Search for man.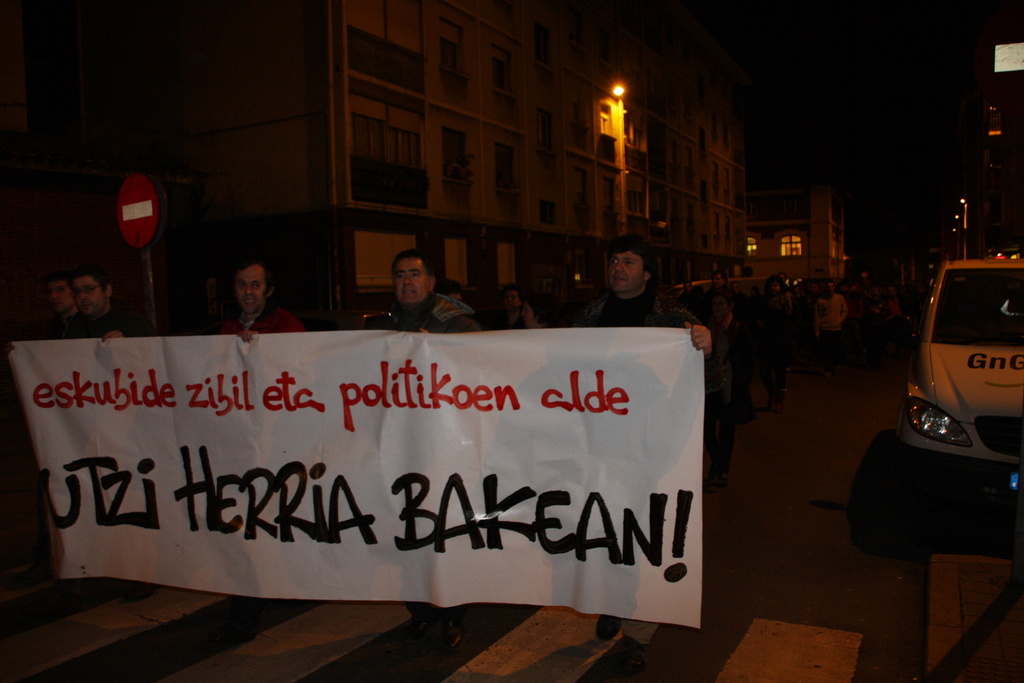
Found at 583/235/714/644.
